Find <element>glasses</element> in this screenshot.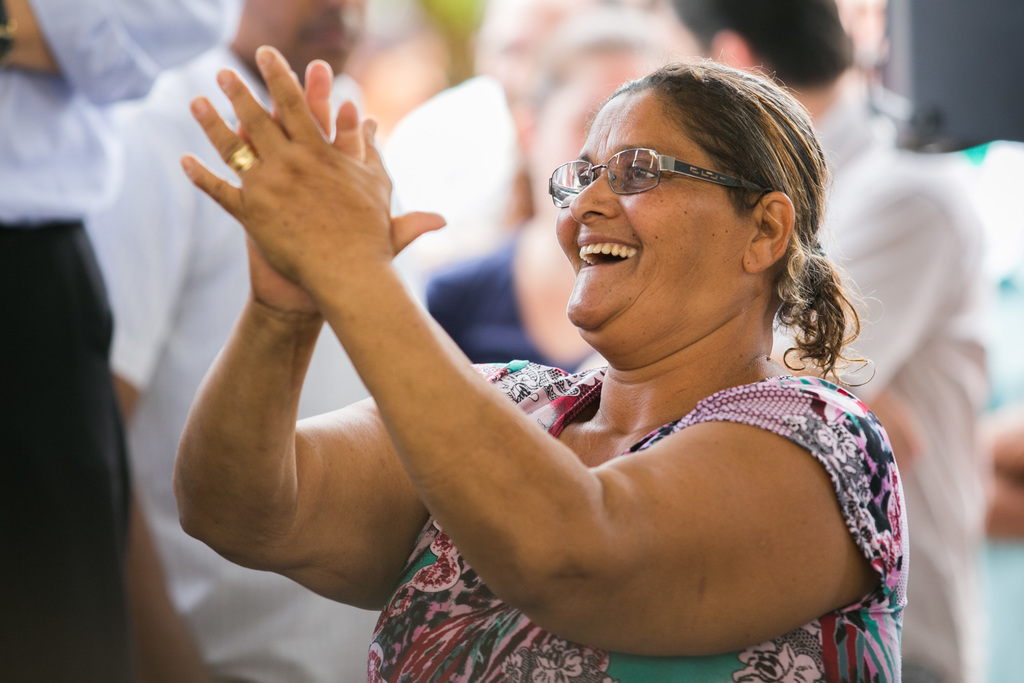
The bounding box for <element>glasses</element> is box(543, 137, 774, 206).
